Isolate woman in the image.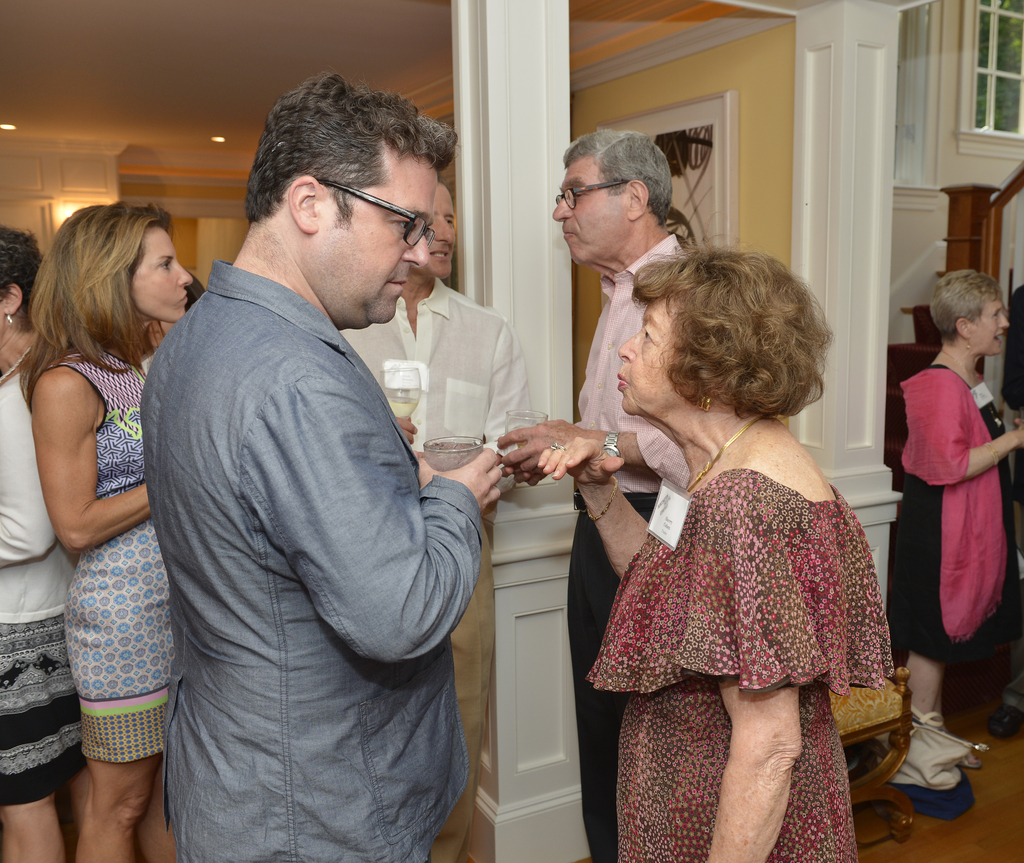
Isolated region: 892/265/1023/742.
